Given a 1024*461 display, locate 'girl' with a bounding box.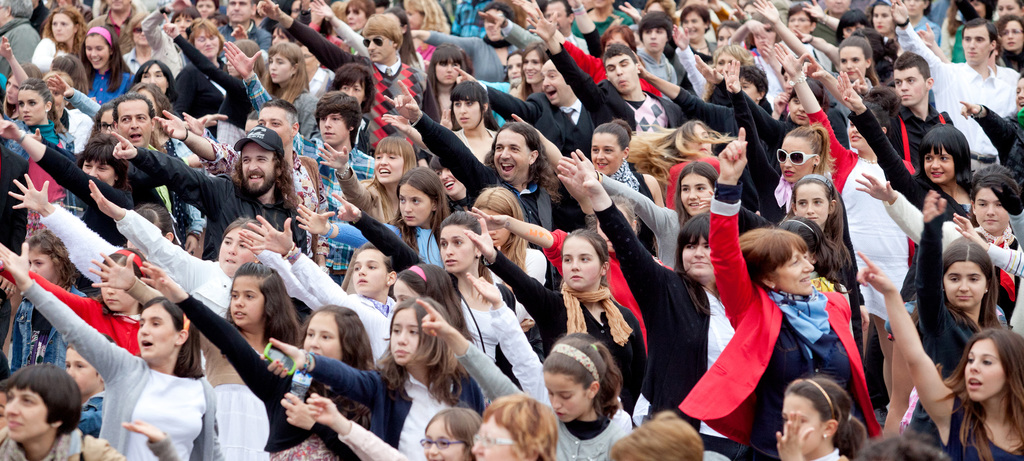
Located: (562, 153, 737, 426).
